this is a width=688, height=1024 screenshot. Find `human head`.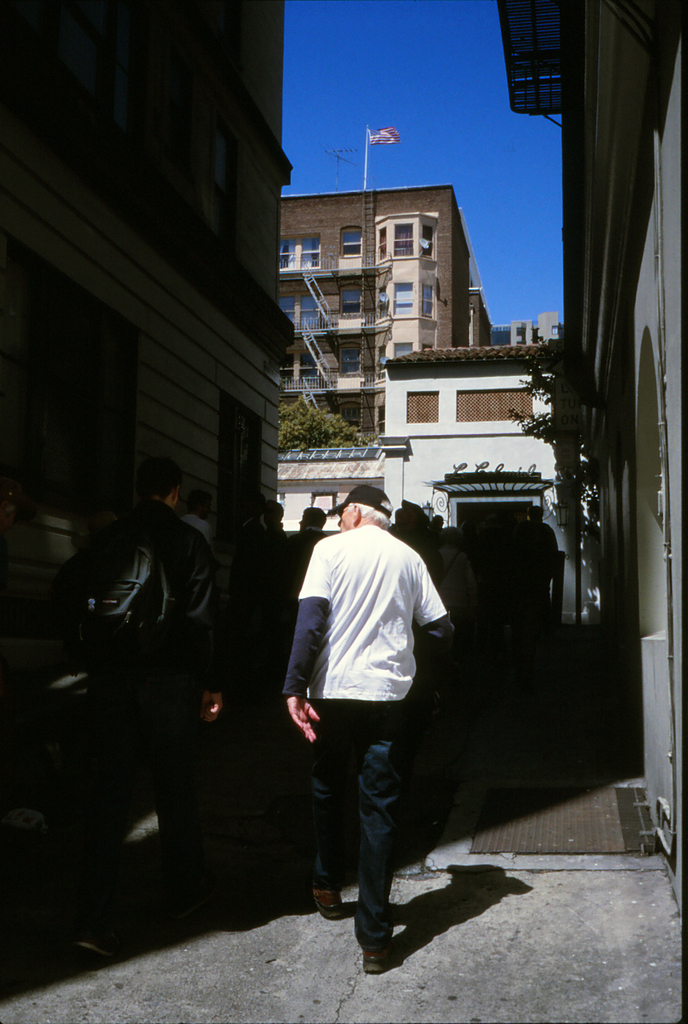
Bounding box: Rect(525, 501, 544, 525).
